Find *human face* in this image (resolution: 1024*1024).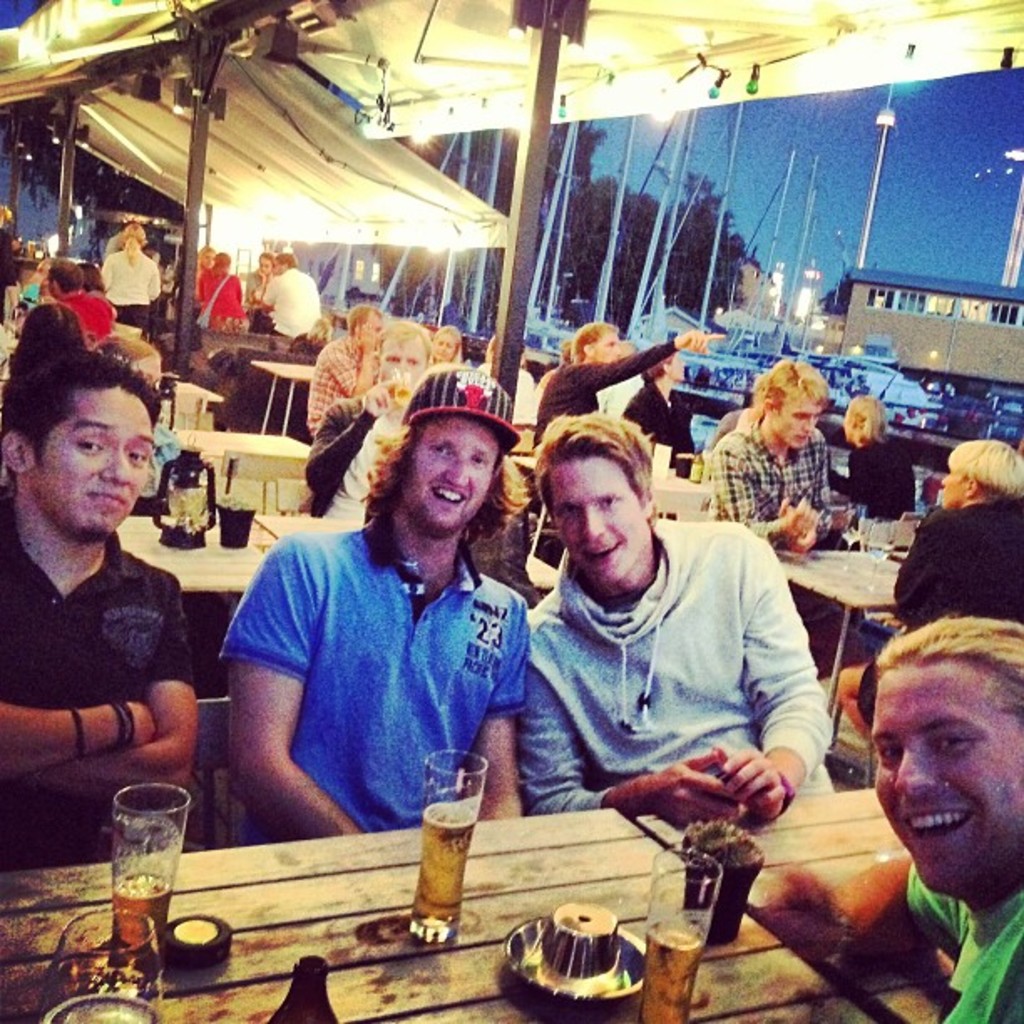
[599,335,612,358].
